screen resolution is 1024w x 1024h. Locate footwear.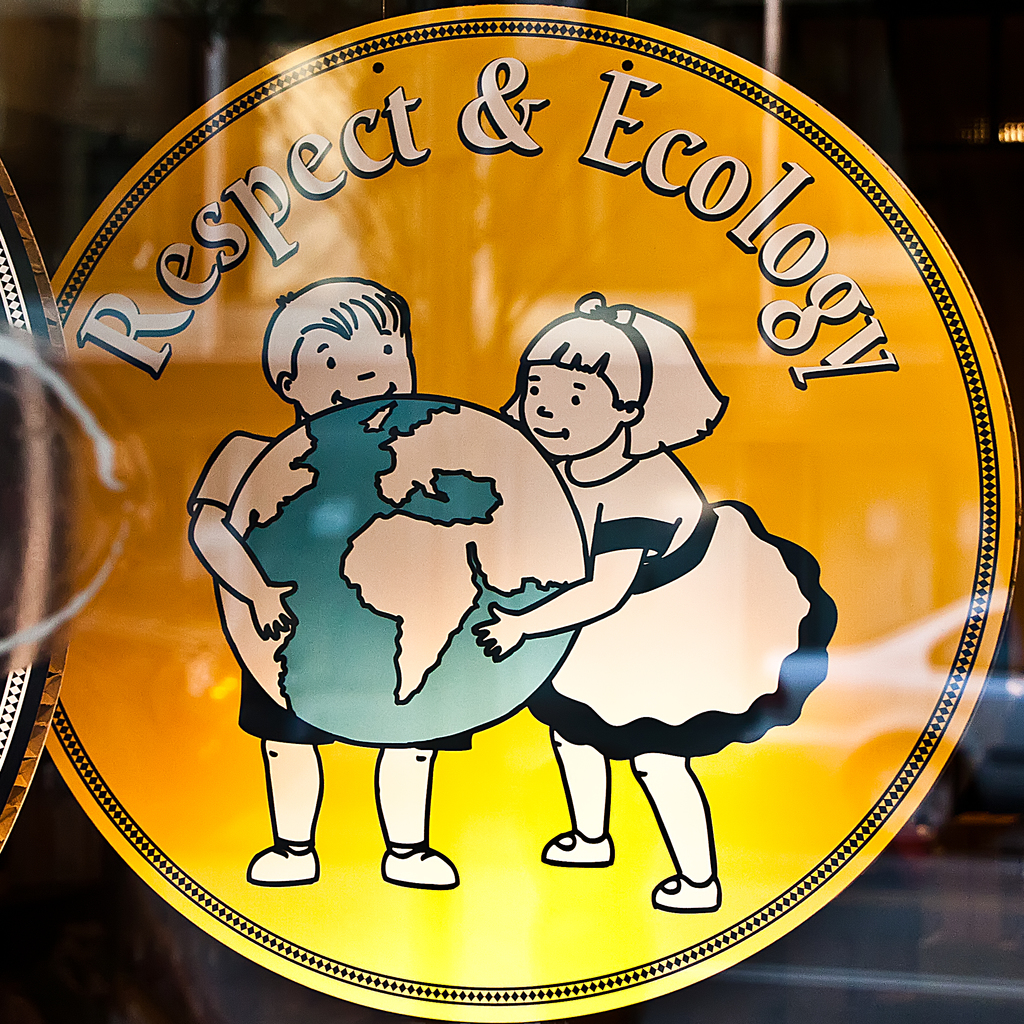
378:848:453:884.
